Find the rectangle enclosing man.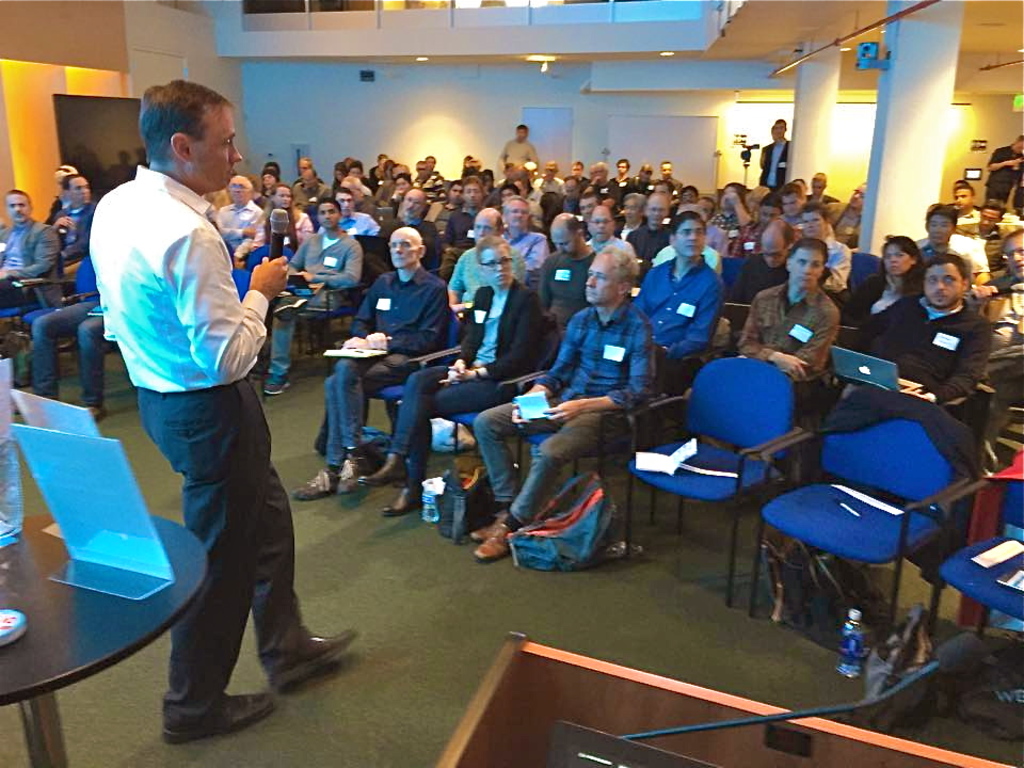
rect(574, 206, 639, 266).
